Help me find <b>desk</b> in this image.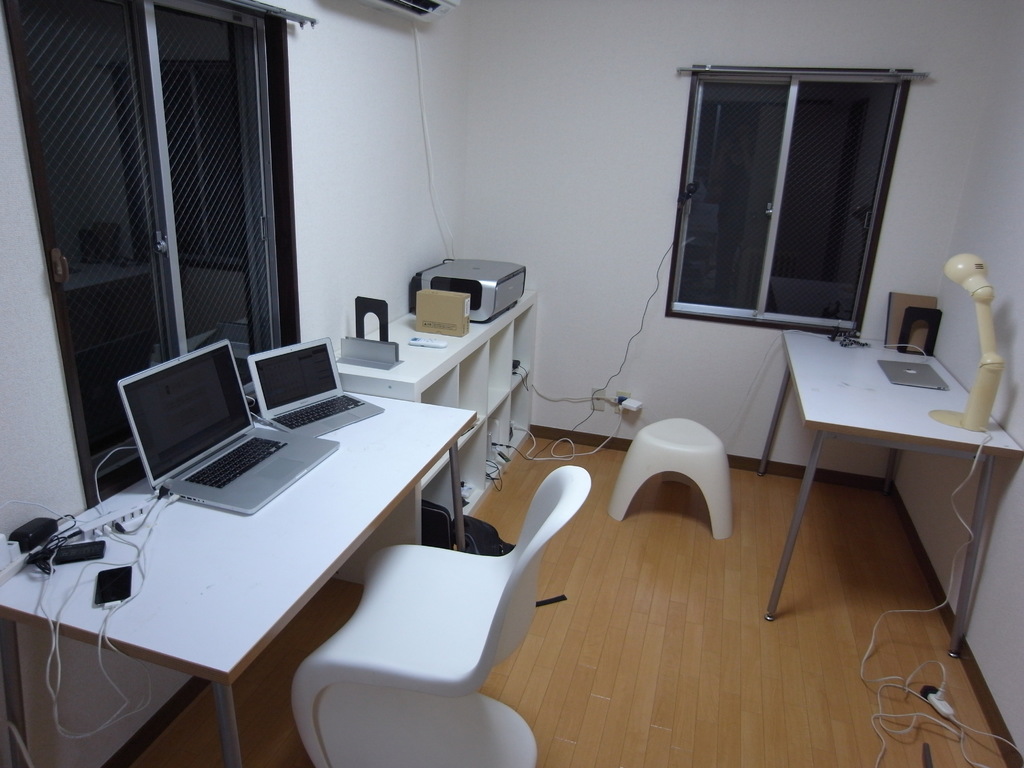
Found it: <box>40,349,478,767</box>.
